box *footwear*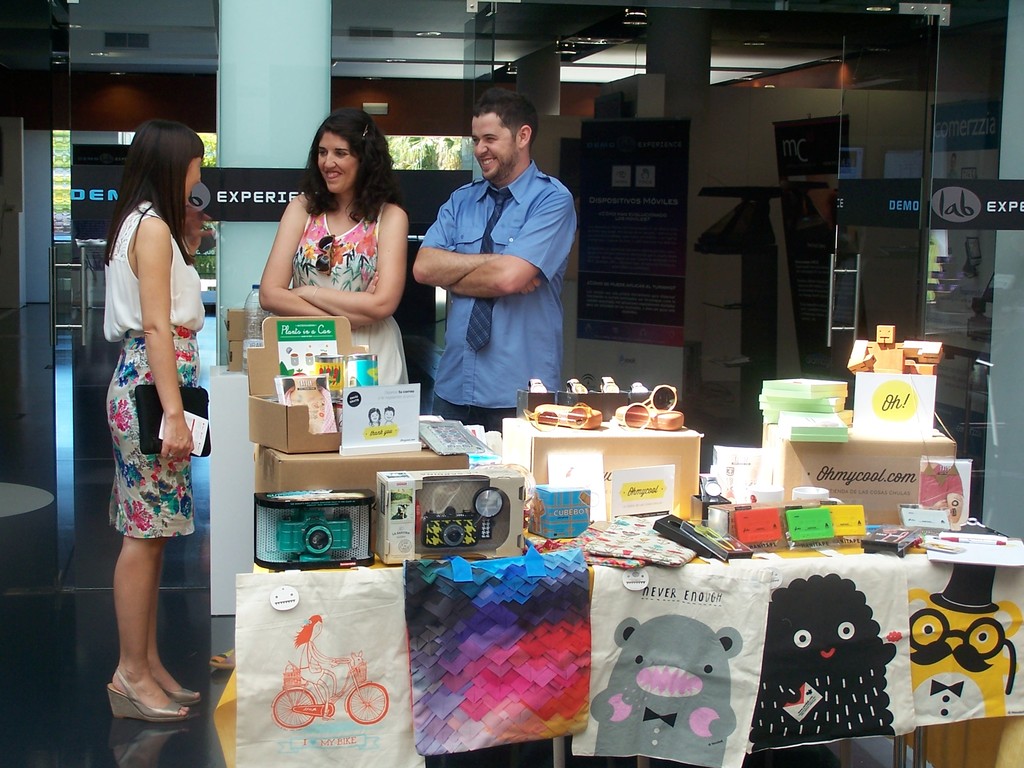
region(163, 682, 204, 710)
